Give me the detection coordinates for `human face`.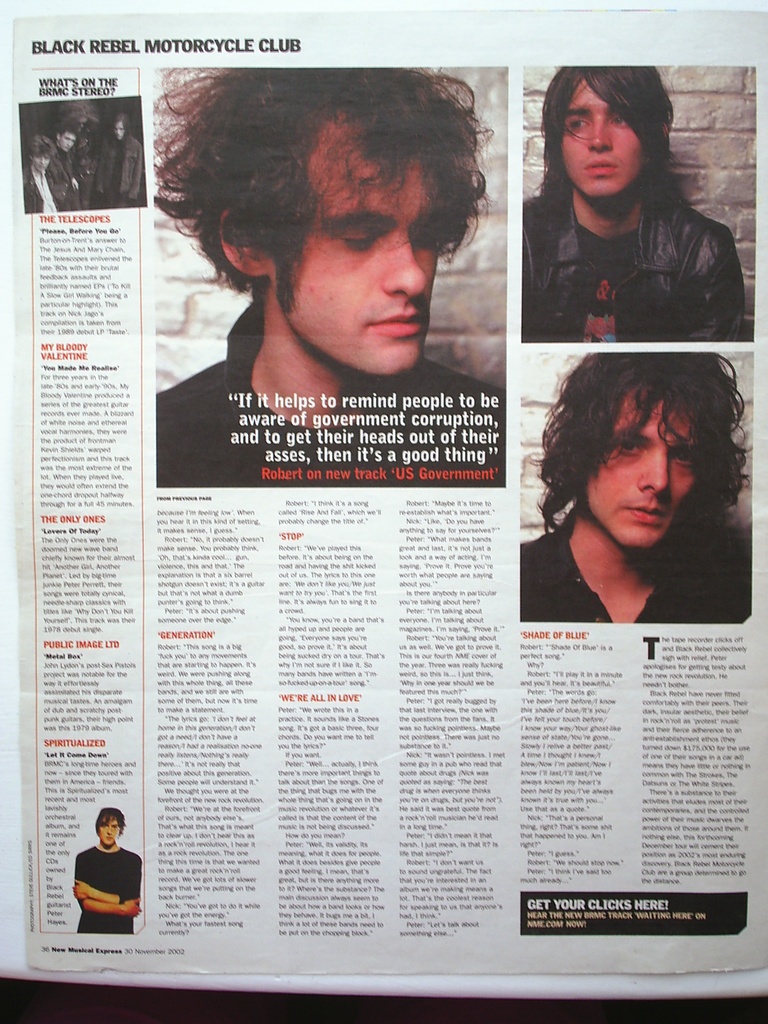
[x1=113, y1=121, x2=125, y2=140].
